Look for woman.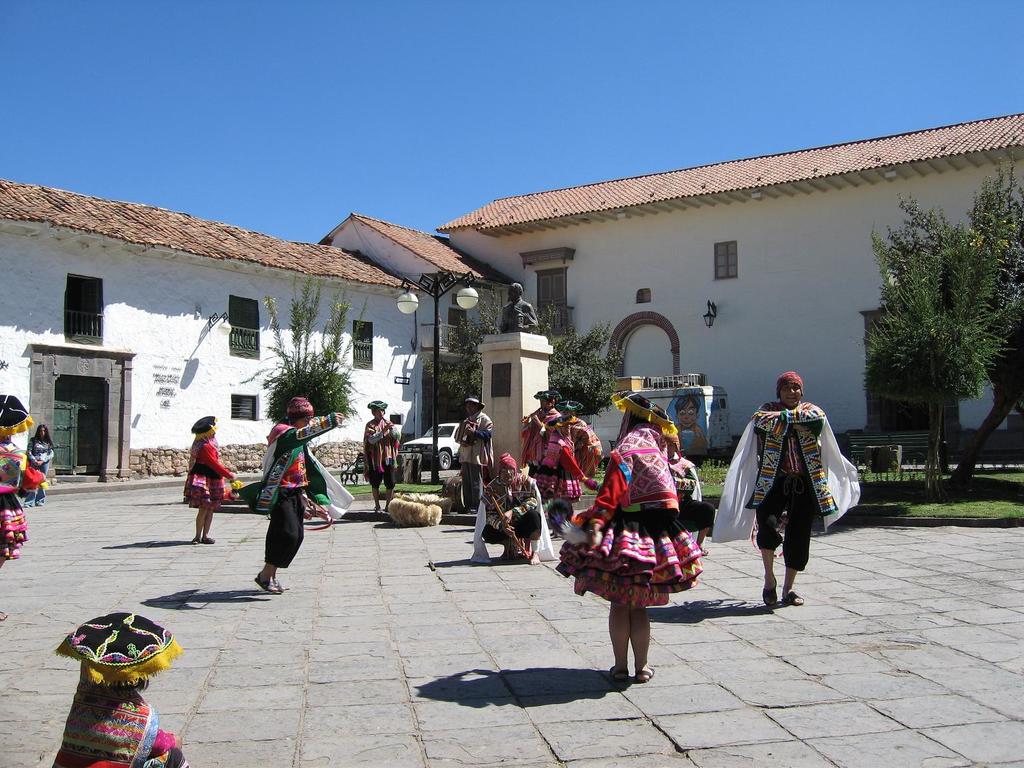
Found: {"x1": 28, "y1": 421, "x2": 56, "y2": 506}.
